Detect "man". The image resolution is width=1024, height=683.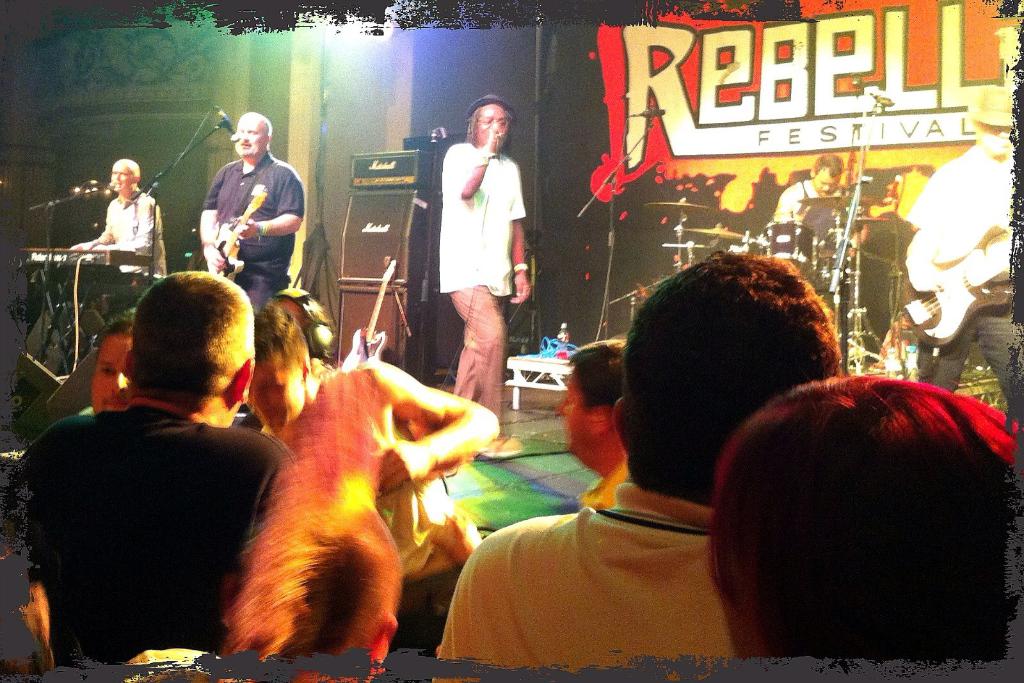
(left=705, top=385, right=1007, bottom=668).
